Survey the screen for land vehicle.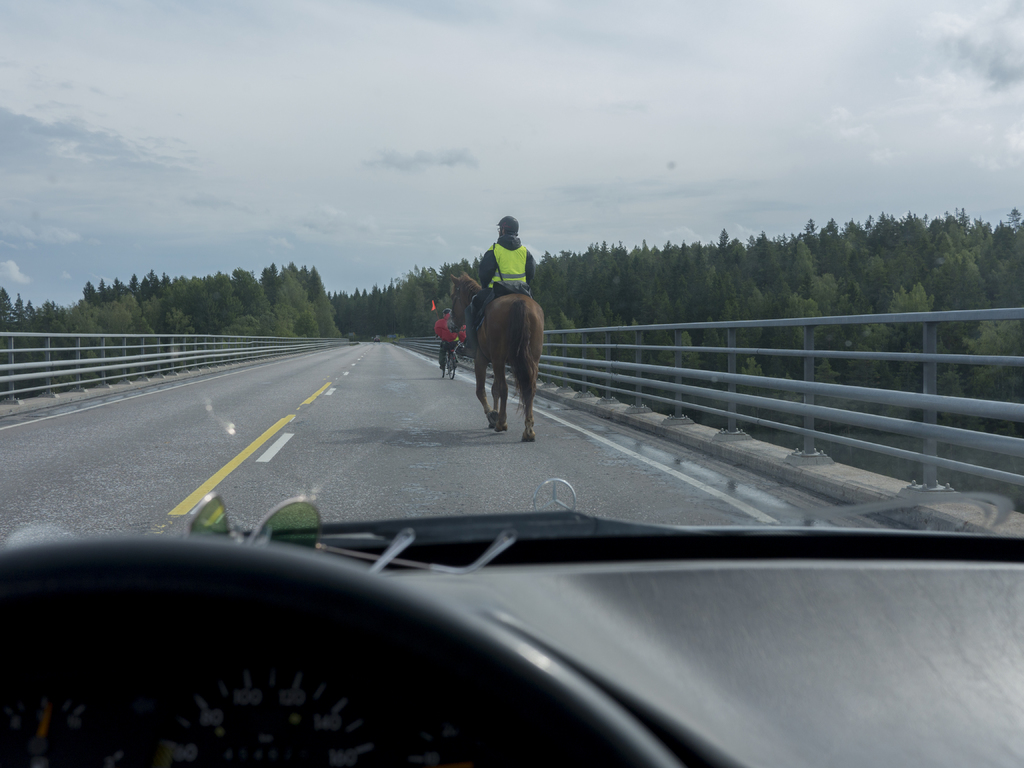
Survey found: bbox(0, 0, 1023, 767).
